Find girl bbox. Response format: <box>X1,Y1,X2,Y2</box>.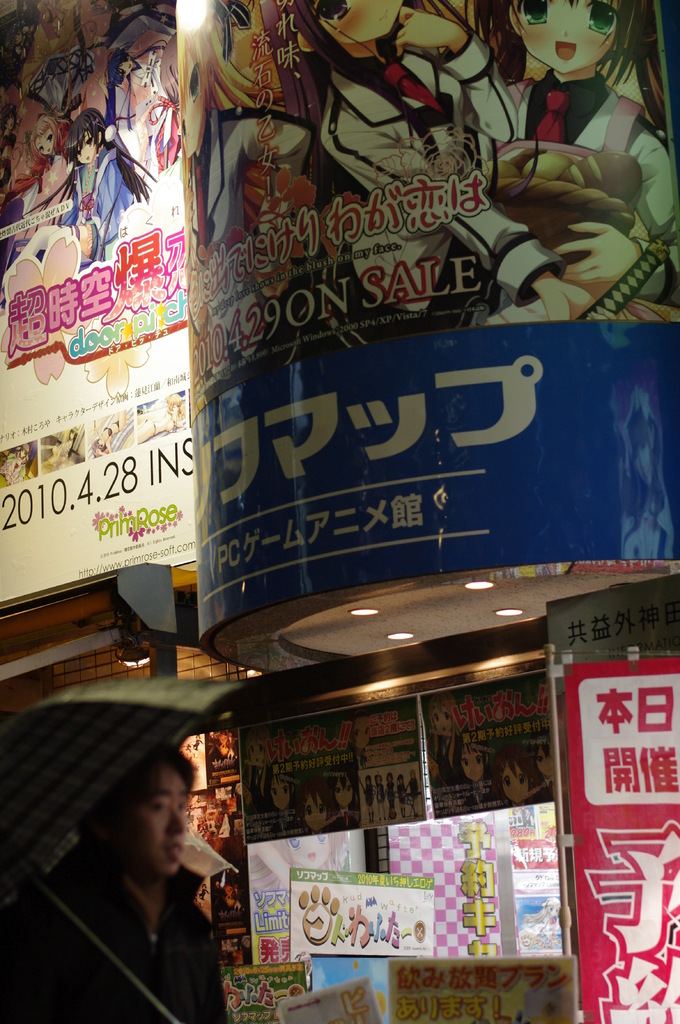
<box>65,106,160,260</box>.
